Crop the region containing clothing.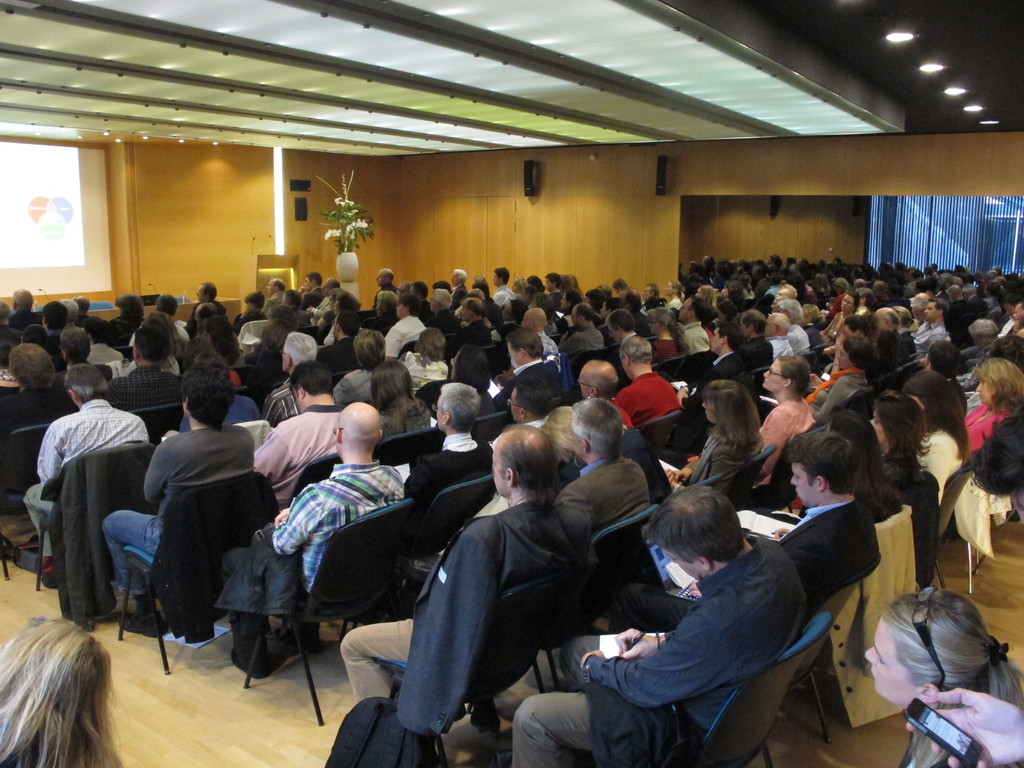
Crop region: [554,451,657,541].
